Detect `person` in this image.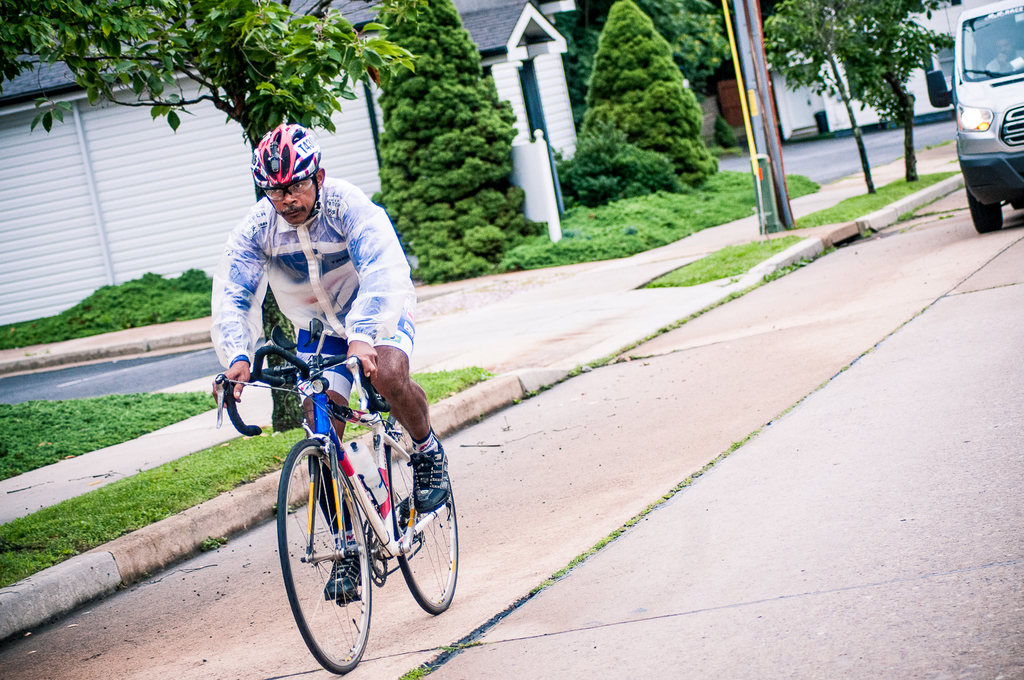
Detection: bbox=(982, 35, 1023, 74).
